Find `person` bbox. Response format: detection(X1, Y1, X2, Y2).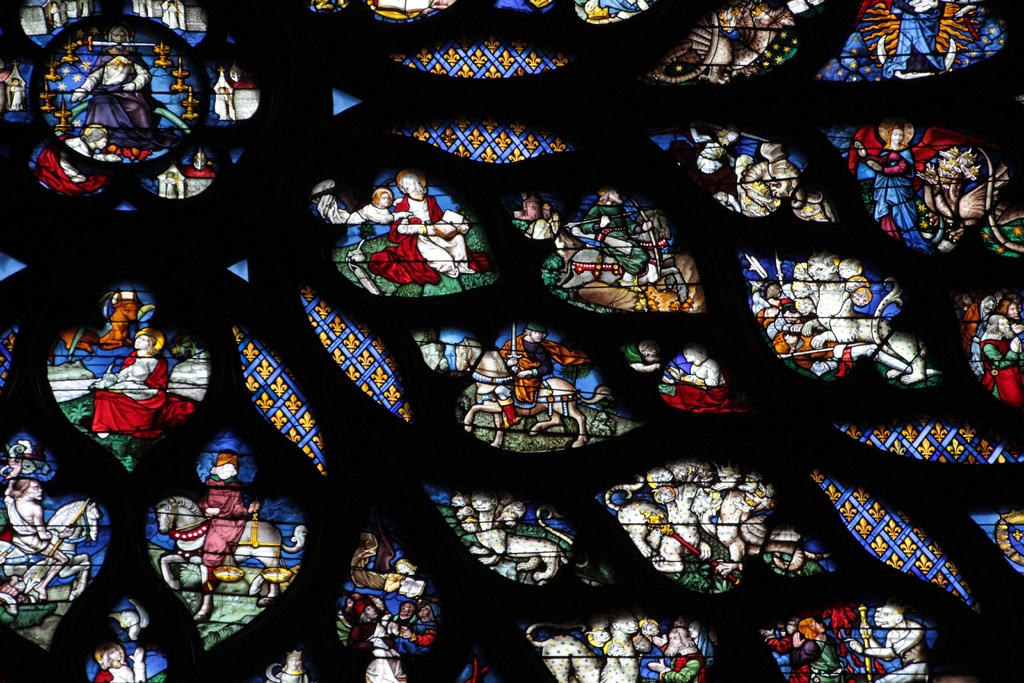
detection(92, 649, 147, 682).
